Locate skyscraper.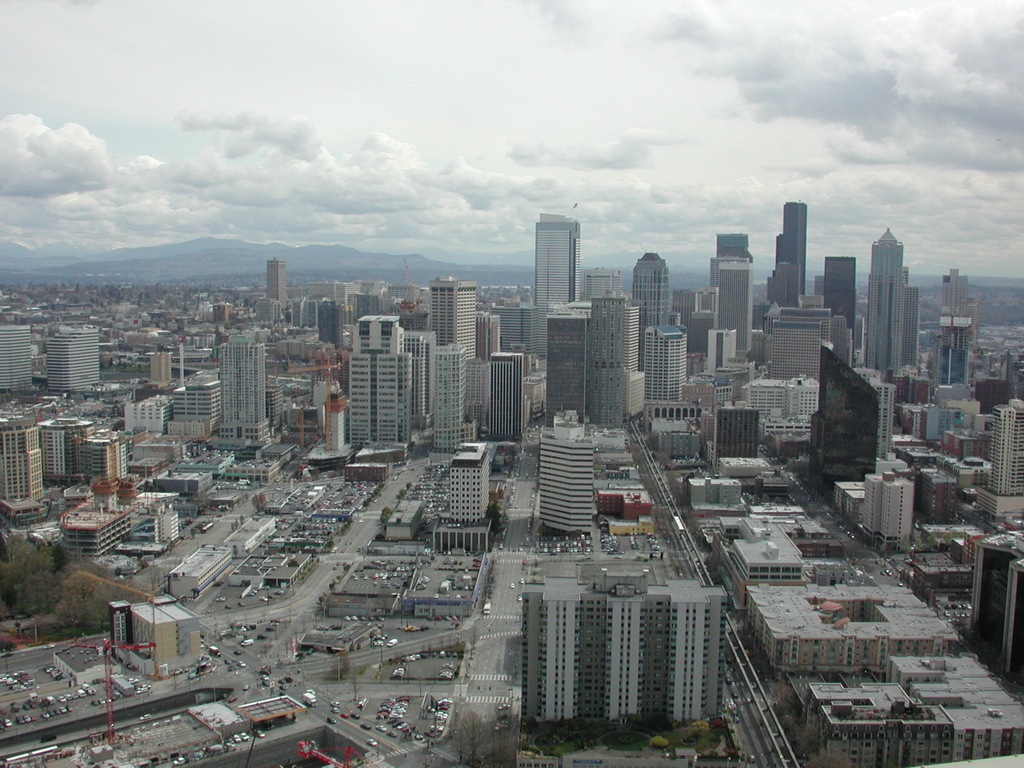
Bounding box: BBox(533, 214, 586, 354).
